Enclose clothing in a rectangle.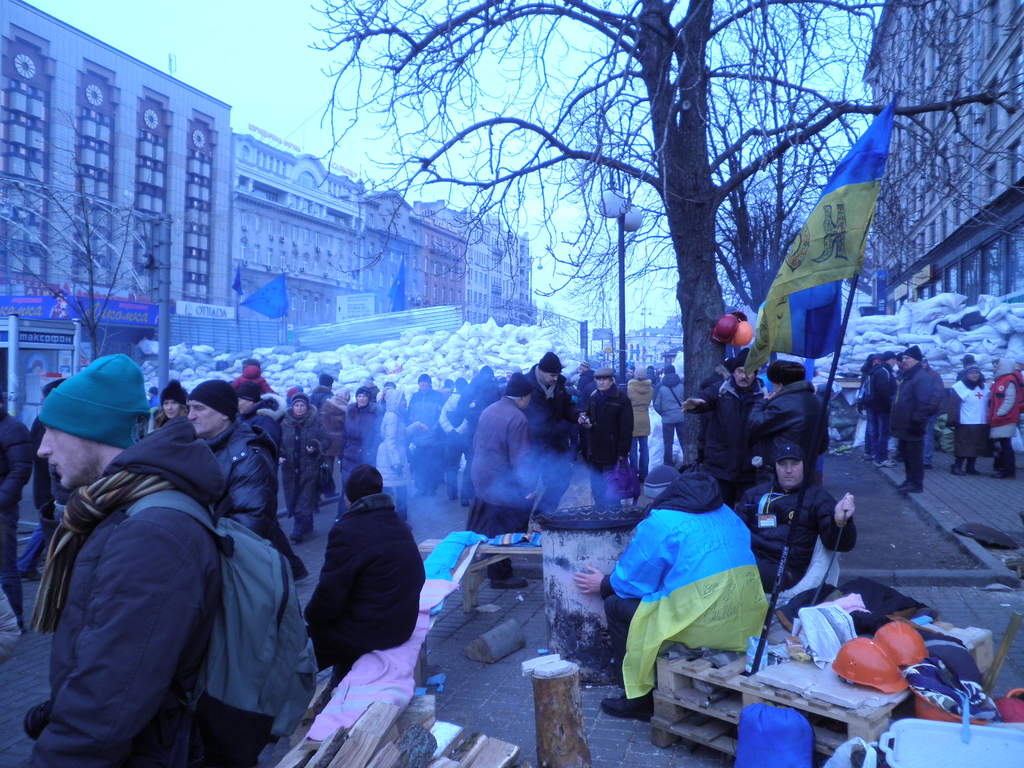
<region>191, 421, 286, 576</region>.
